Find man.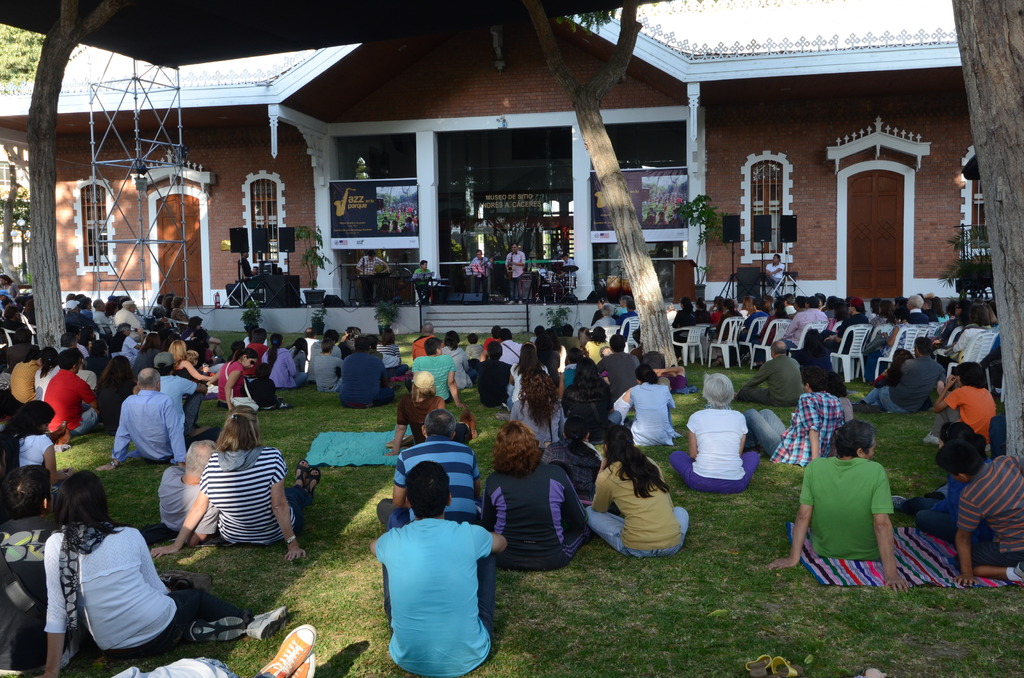
[x1=765, y1=418, x2=911, y2=598].
